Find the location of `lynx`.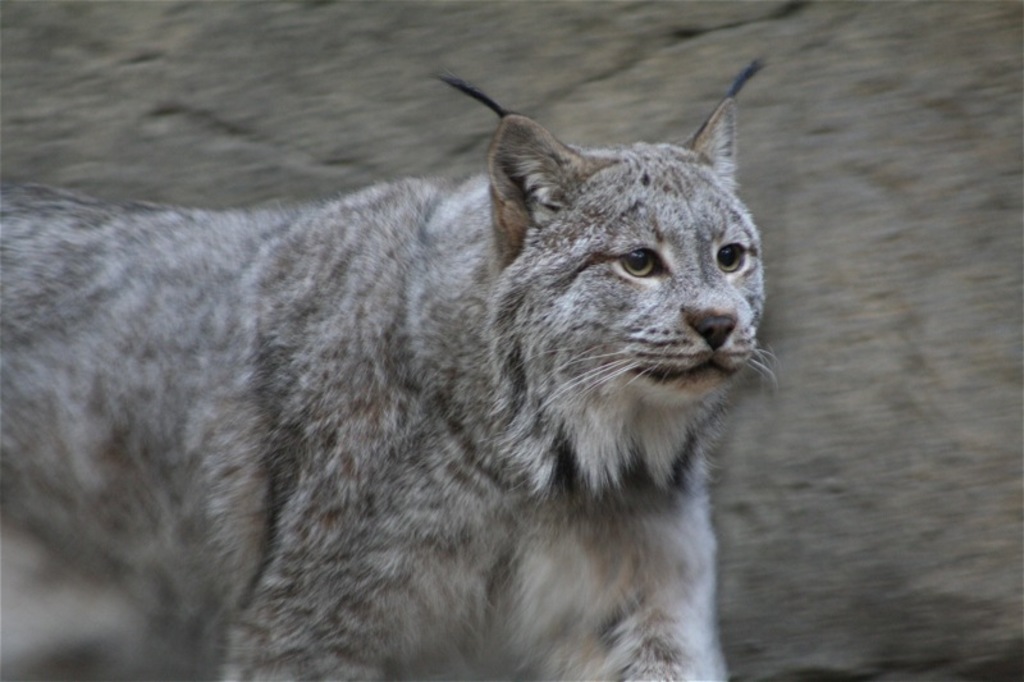
Location: 0 49 768 681.
